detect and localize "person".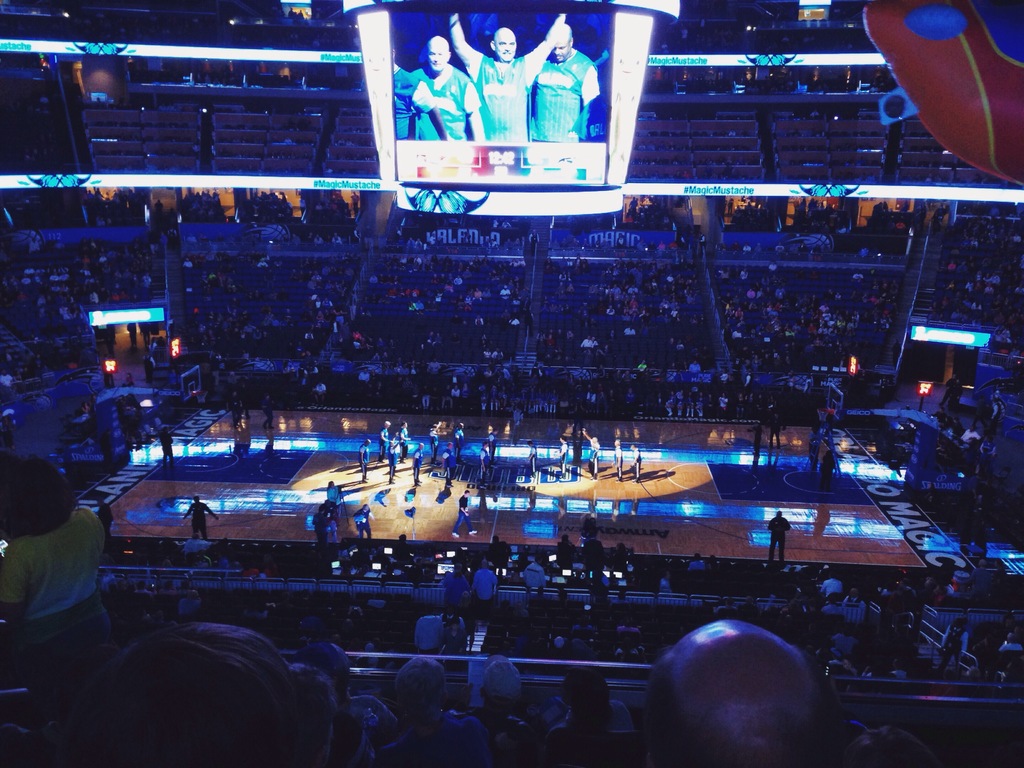
Localized at (694,232,707,249).
